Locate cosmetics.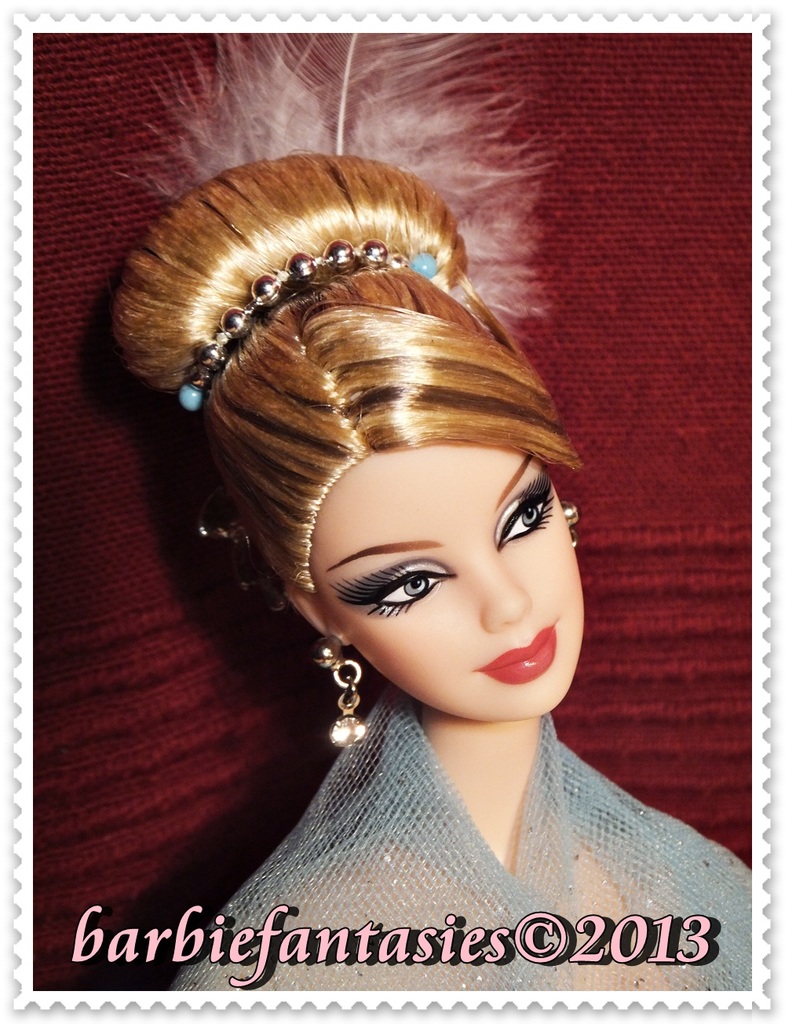
Bounding box: bbox=(350, 556, 460, 620).
